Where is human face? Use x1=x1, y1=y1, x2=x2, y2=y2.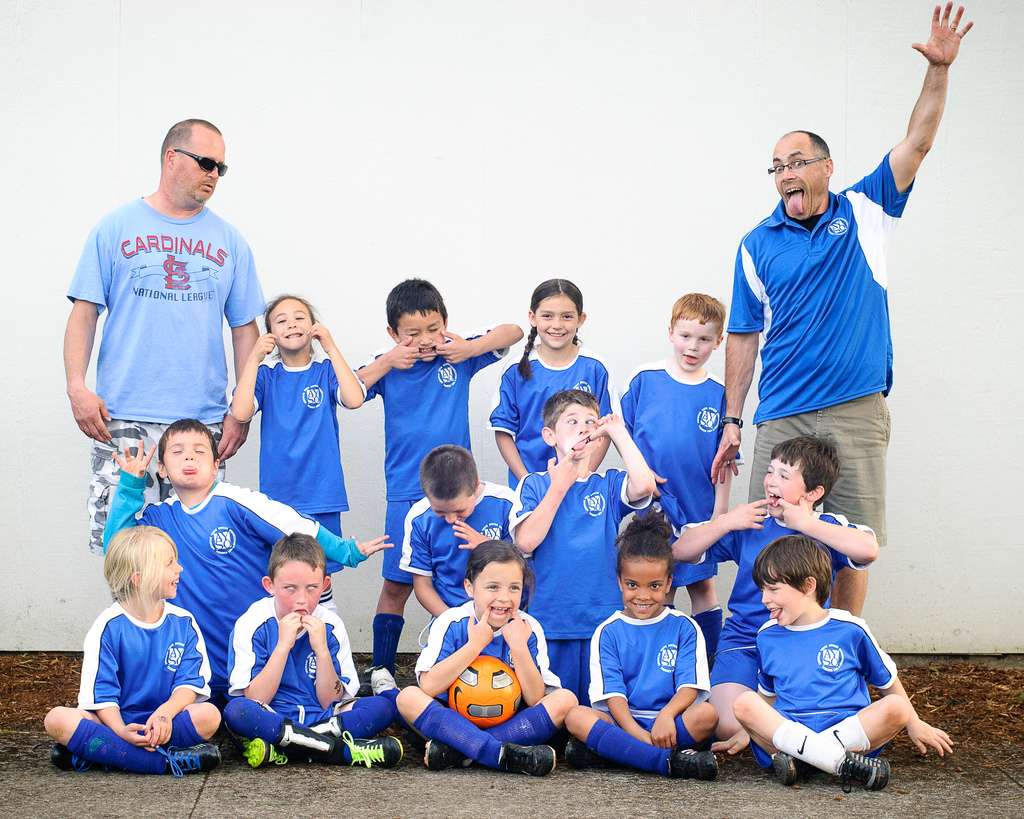
x1=620, y1=557, x2=668, y2=615.
